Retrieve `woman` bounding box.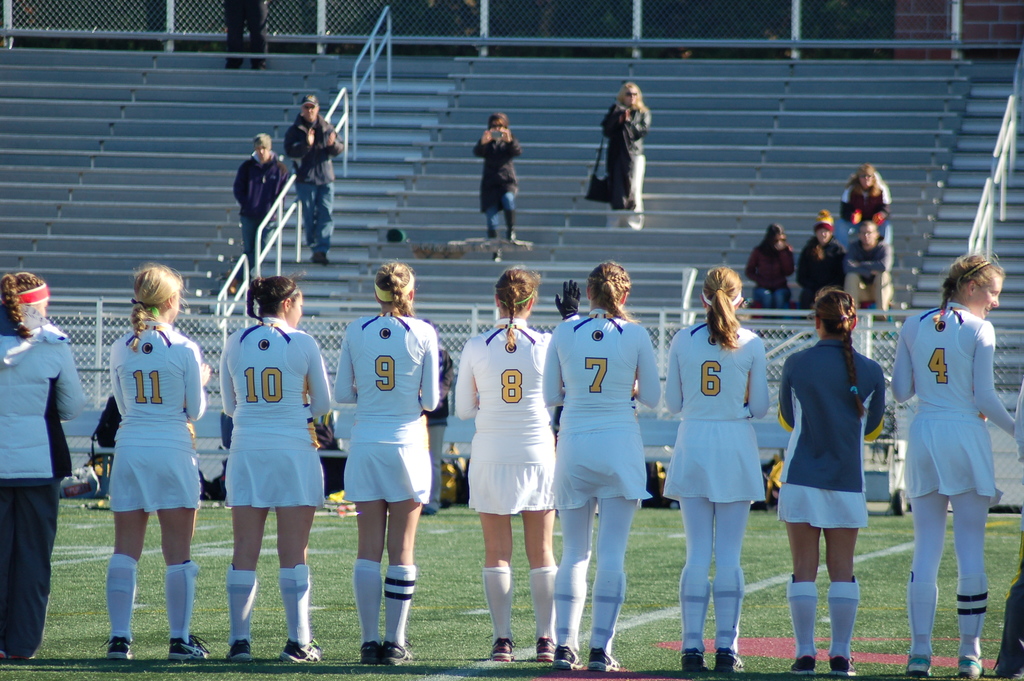
Bounding box: x1=743 y1=226 x2=793 y2=306.
